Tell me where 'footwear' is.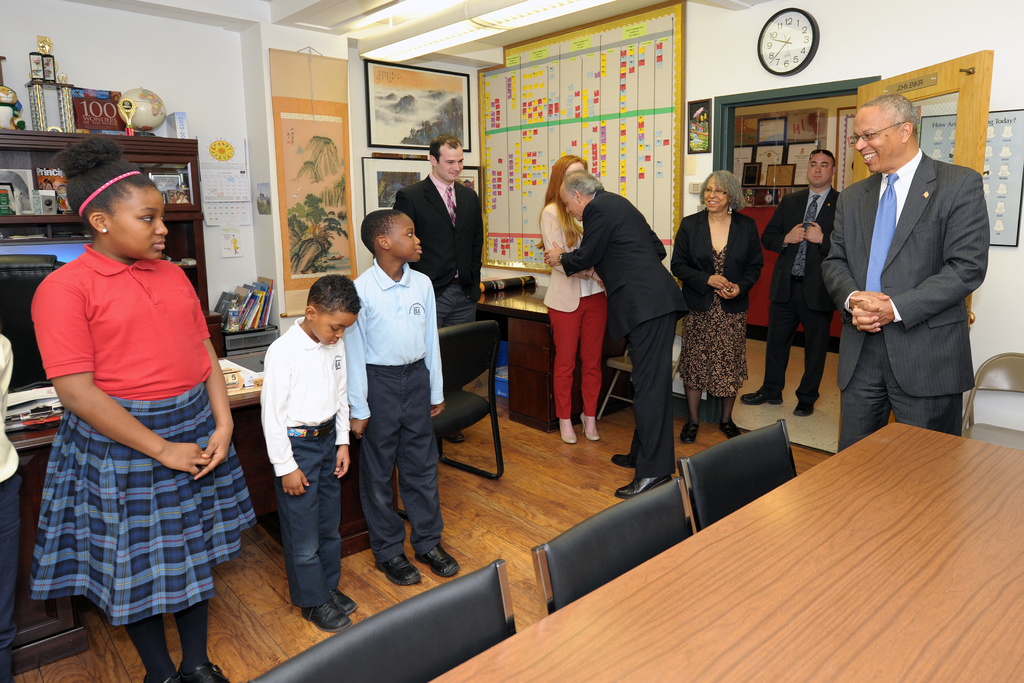
'footwear' is at box(297, 604, 349, 635).
